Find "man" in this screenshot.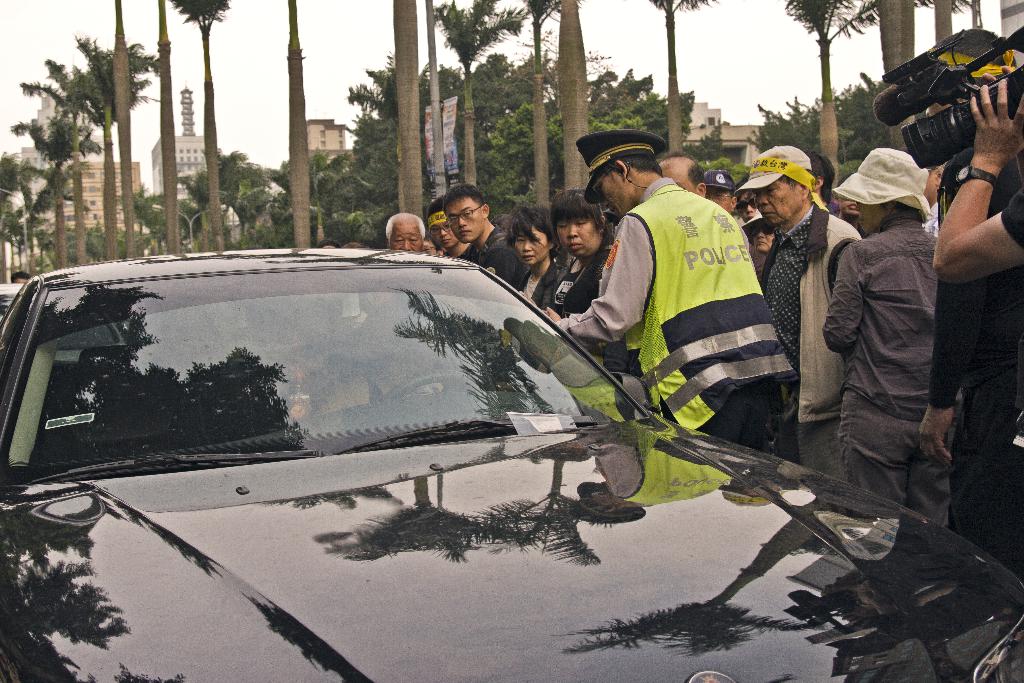
The bounding box for "man" is rect(385, 213, 426, 254).
